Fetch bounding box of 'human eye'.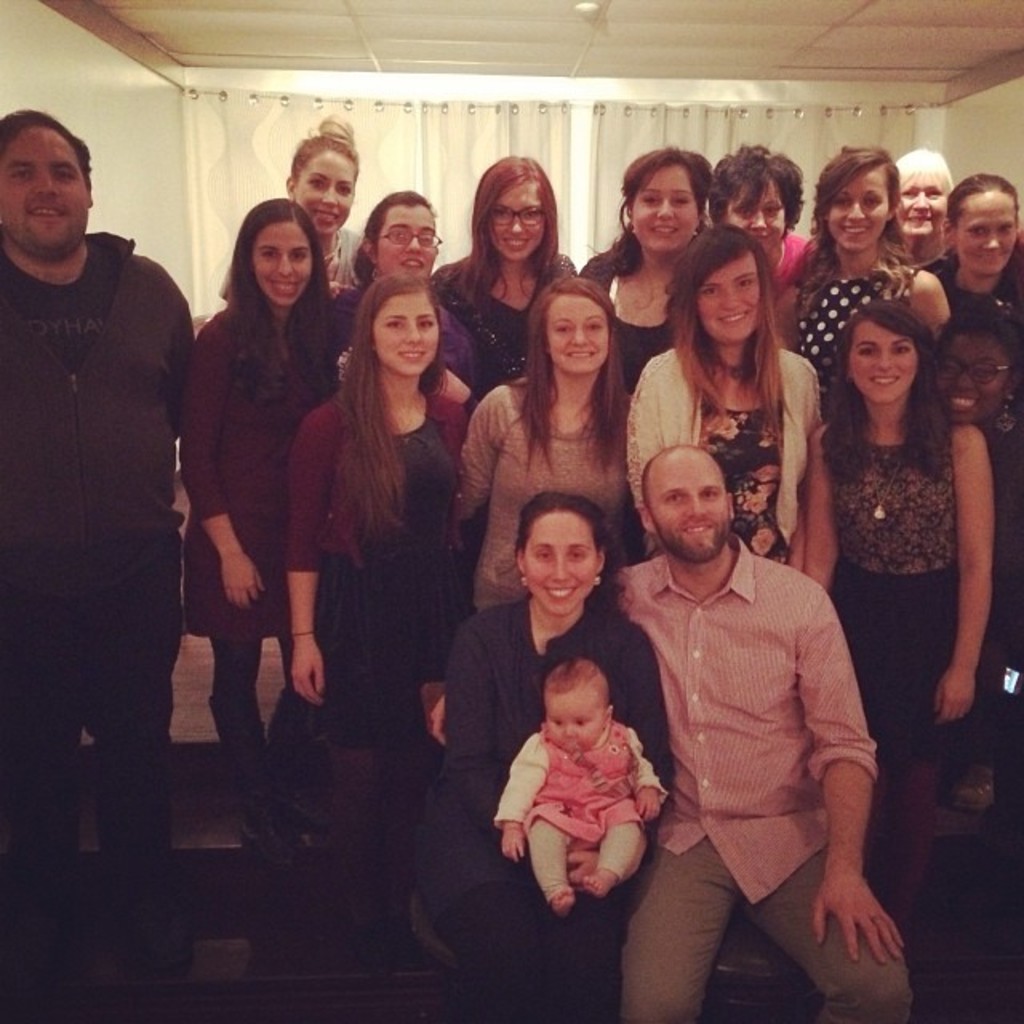
Bbox: <bbox>701, 282, 723, 299</bbox>.
